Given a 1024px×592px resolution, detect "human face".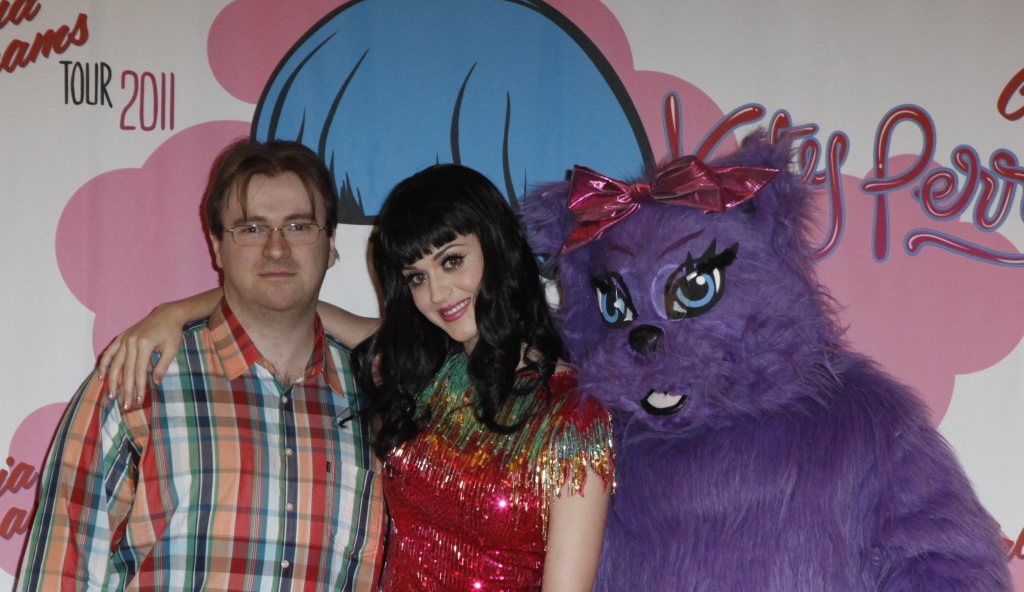
{"x1": 223, "y1": 168, "x2": 328, "y2": 305}.
